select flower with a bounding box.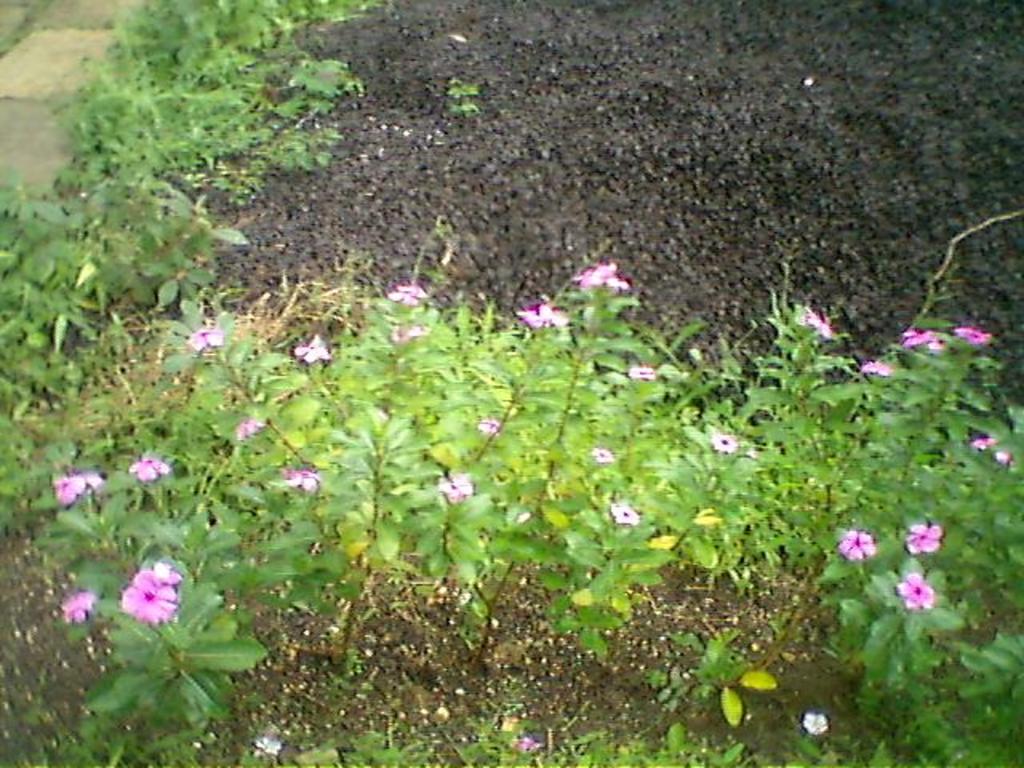
box(597, 498, 645, 523).
